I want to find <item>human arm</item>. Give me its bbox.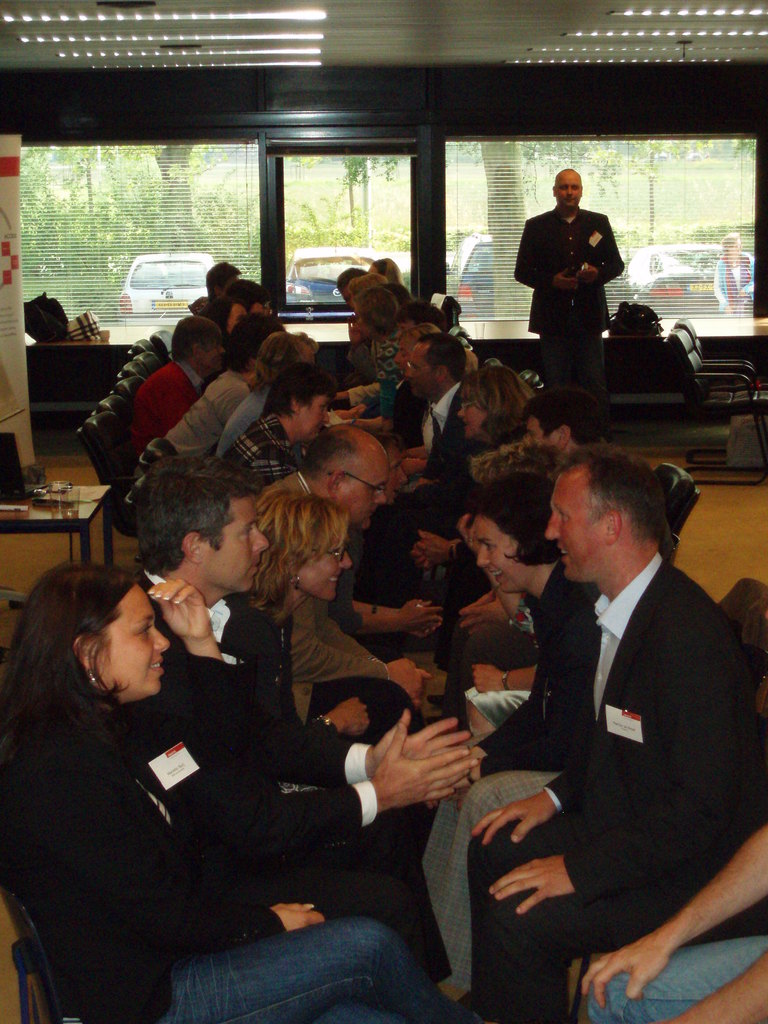
BBox(408, 458, 429, 483).
